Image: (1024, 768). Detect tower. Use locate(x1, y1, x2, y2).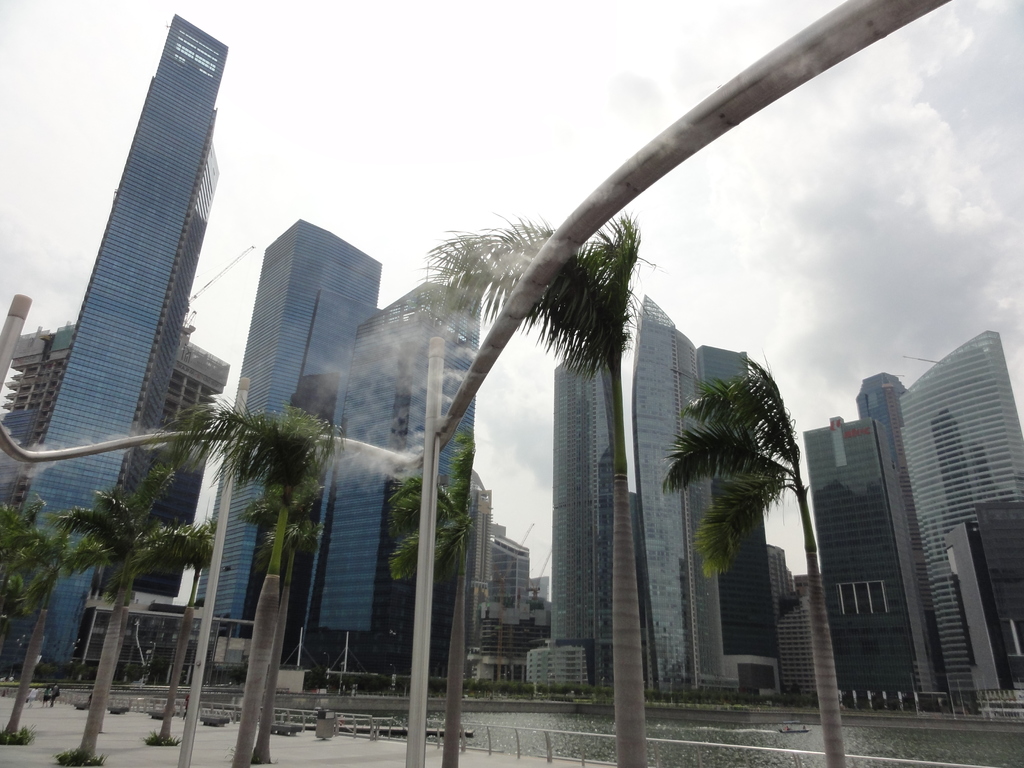
locate(318, 284, 492, 669).
